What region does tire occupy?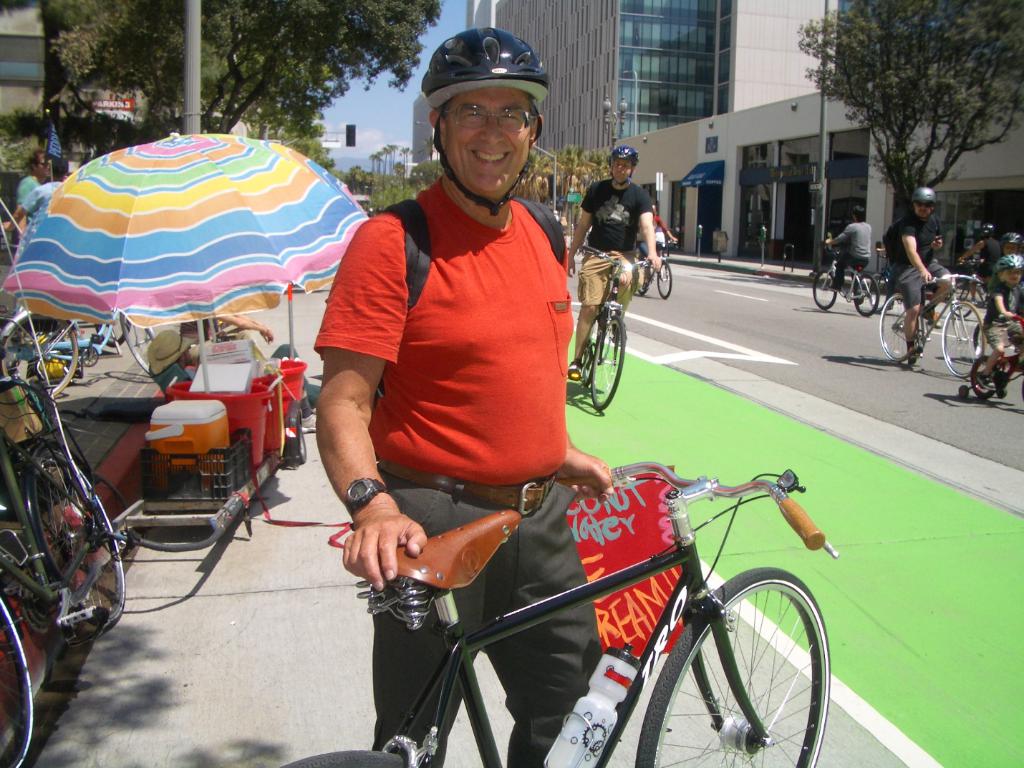
<region>120, 316, 153, 377</region>.
